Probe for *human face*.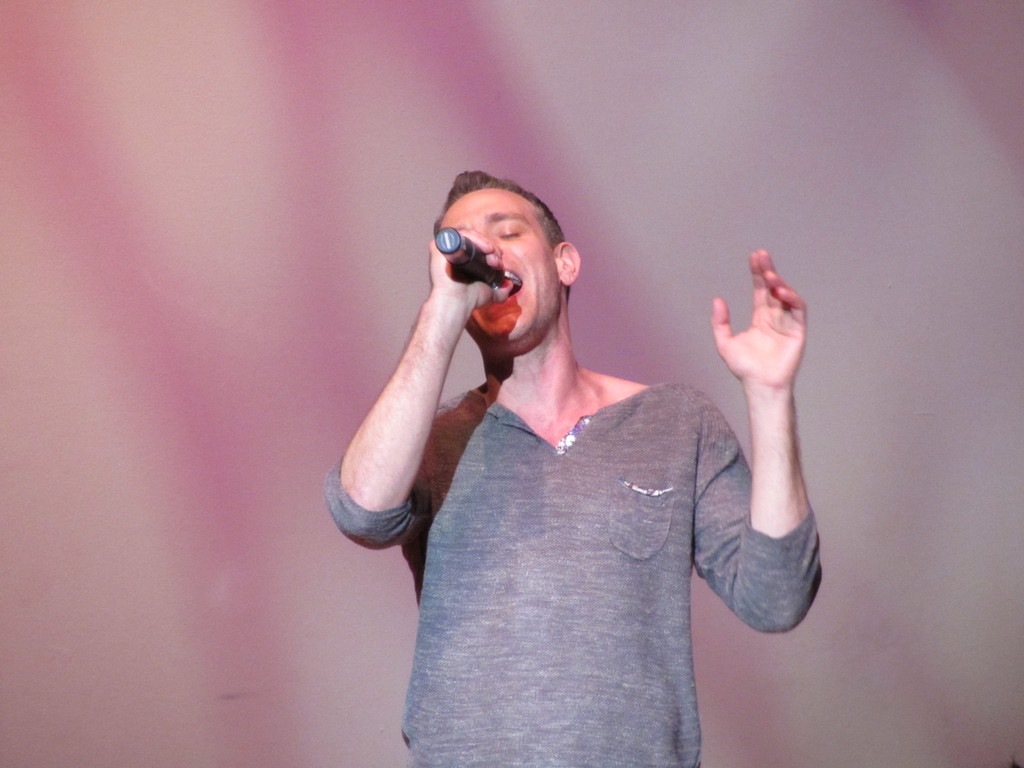
Probe result: x1=435, y1=187, x2=560, y2=342.
